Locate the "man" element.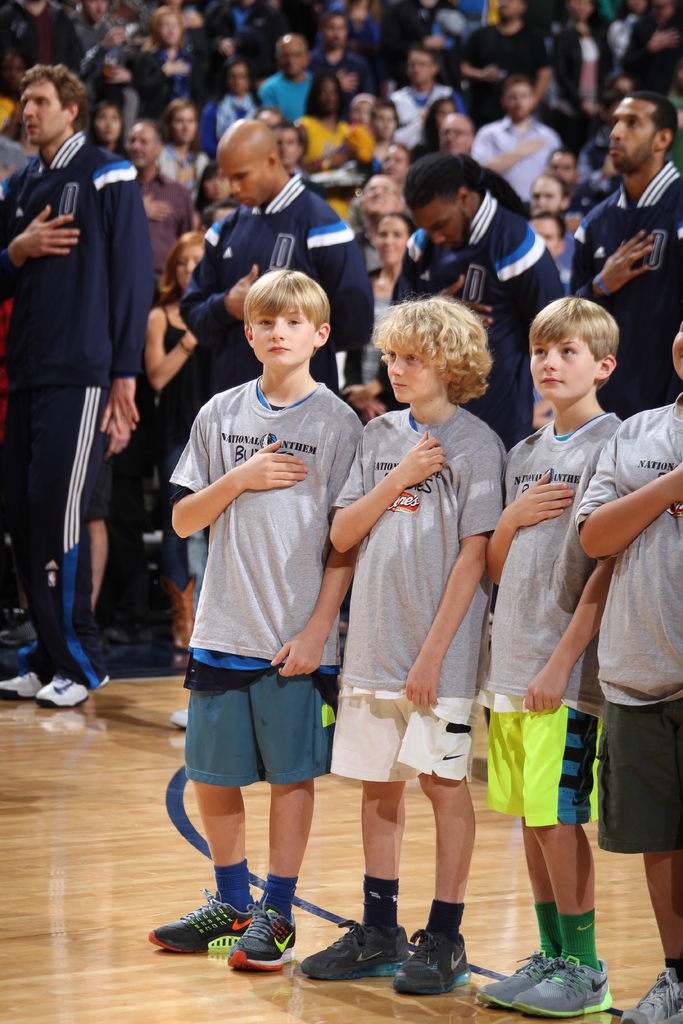
Element bbox: detection(63, 0, 136, 123).
